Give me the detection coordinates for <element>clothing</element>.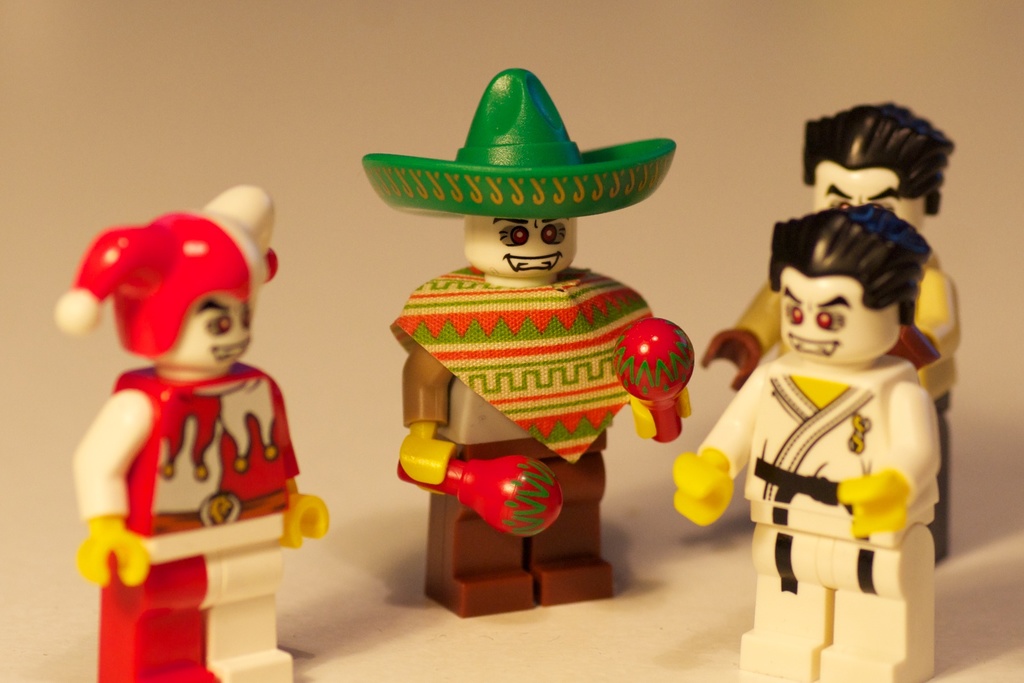
bbox(391, 264, 652, 466).
